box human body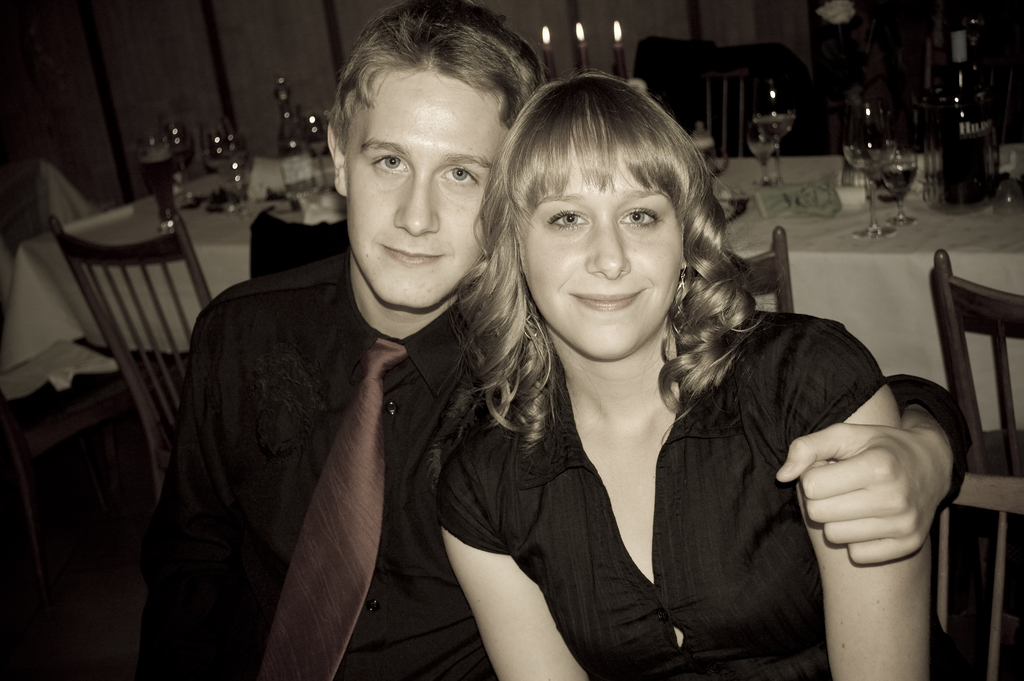
region(206, 4, 541, 680)
